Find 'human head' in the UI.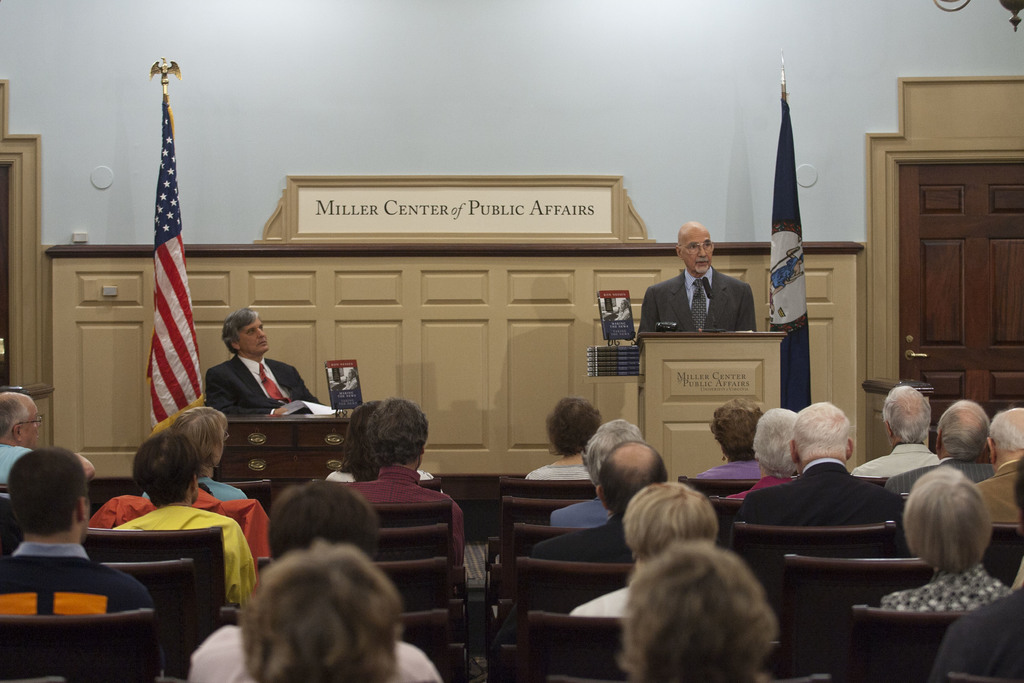
UI element at left=266, top=490, right=383, bottom=561.
